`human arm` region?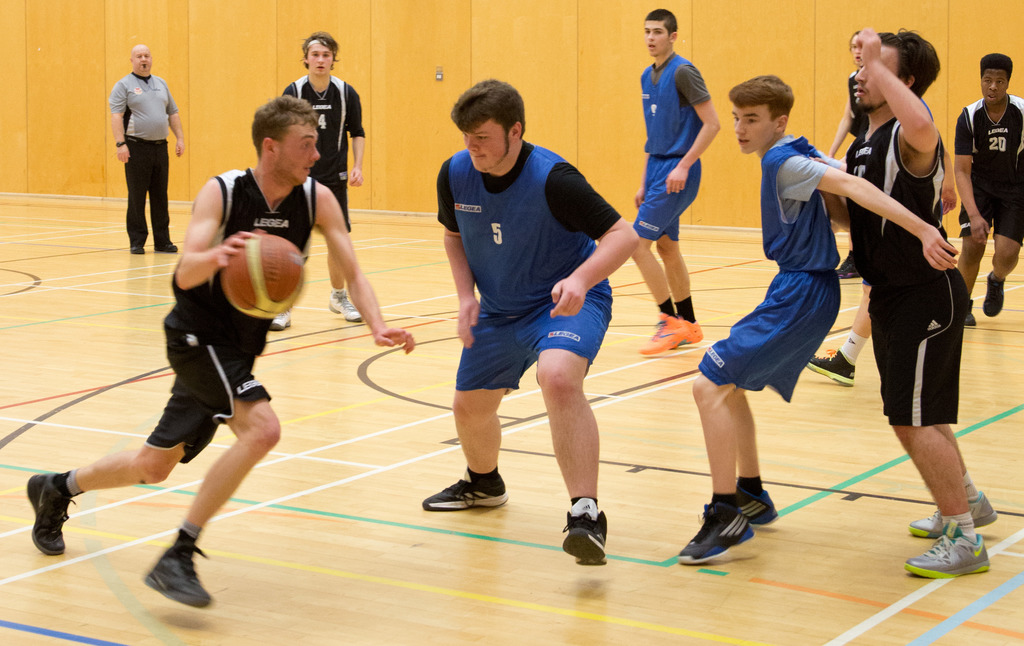
box=[822, 191, 851, 235]
